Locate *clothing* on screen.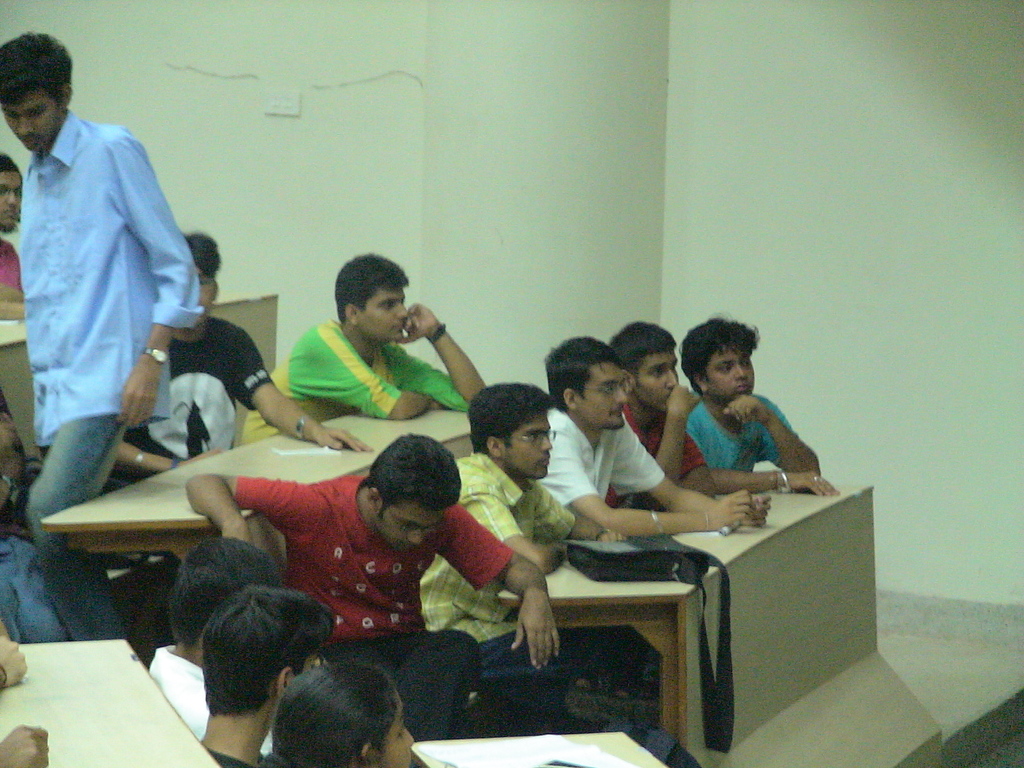
On screen at <region>605, 389, 691, 514</region>.
